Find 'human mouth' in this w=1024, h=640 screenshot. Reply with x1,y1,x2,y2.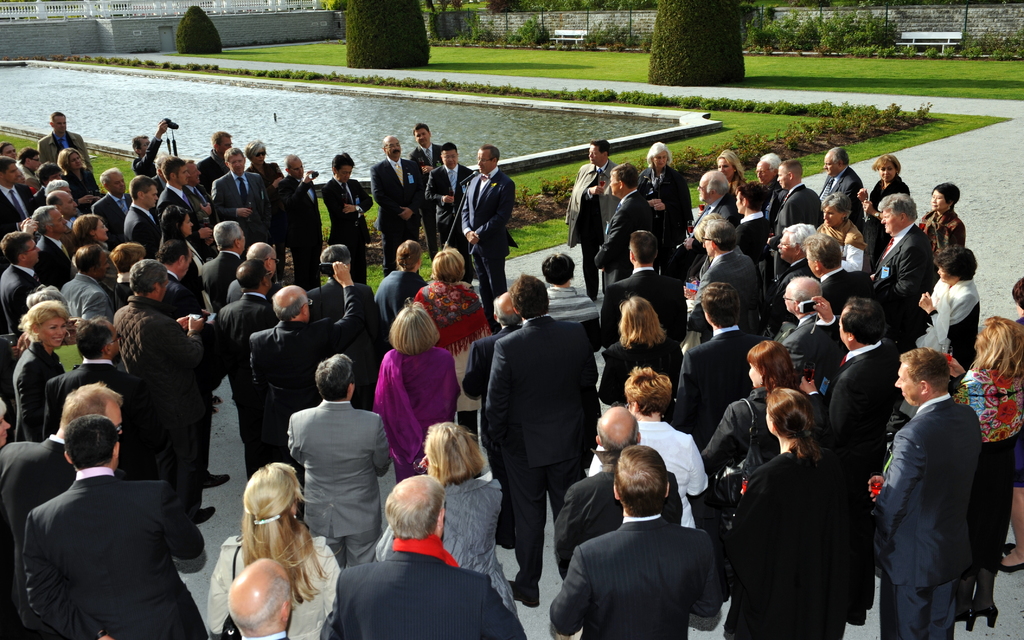
884,224,888,229.
